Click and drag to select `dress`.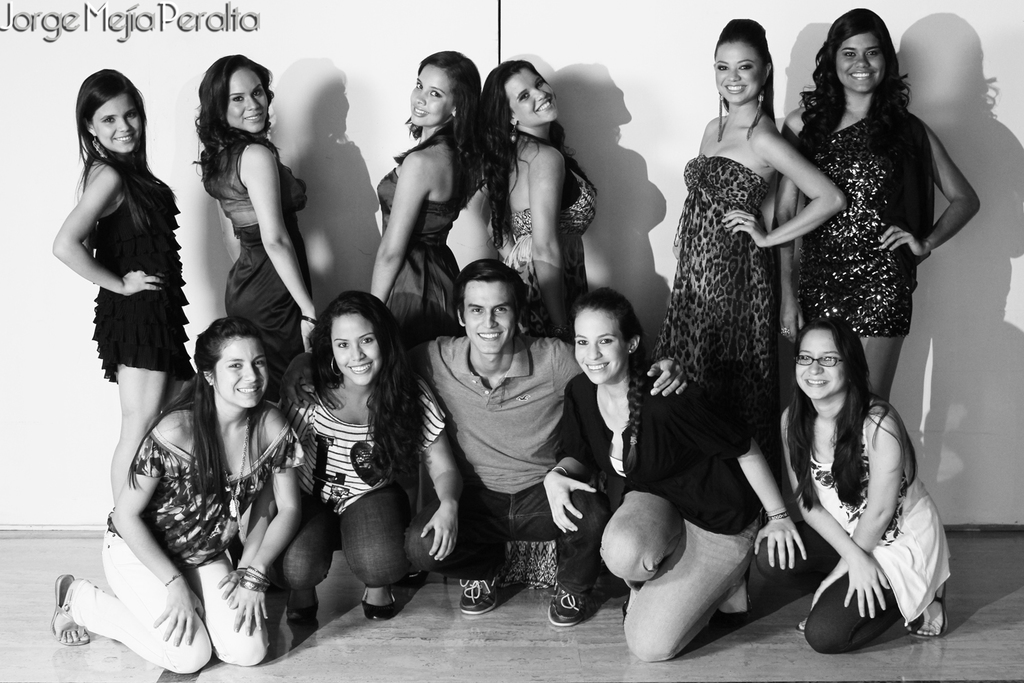
Selection: pyautogui.locateOnScreen(205, 139, 319, 412).
